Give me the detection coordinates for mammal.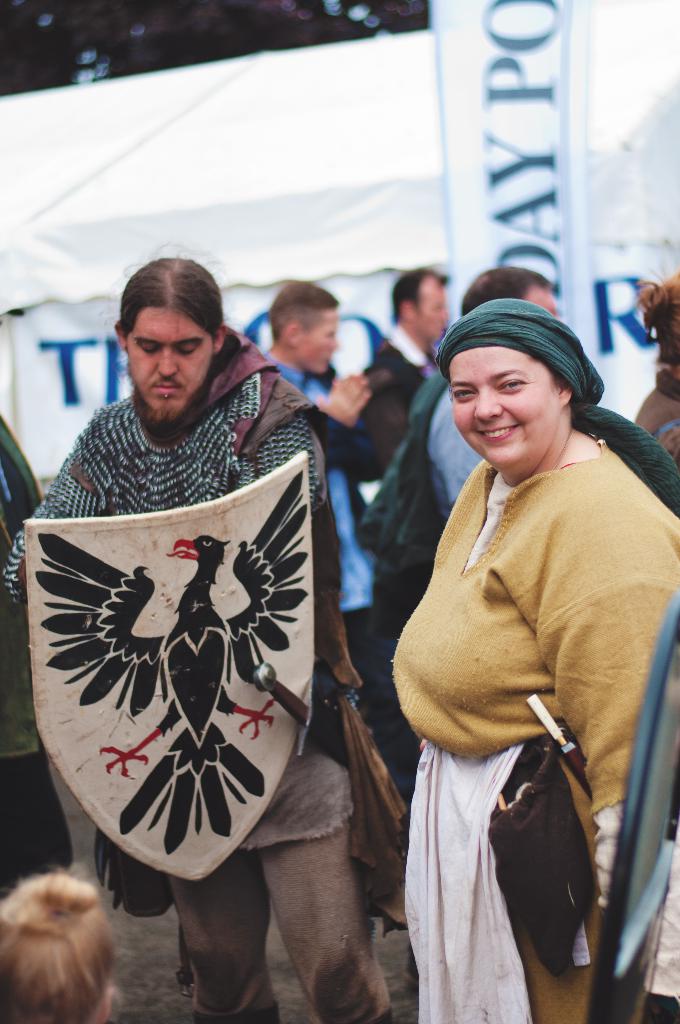
376, 271, 448, 407.
